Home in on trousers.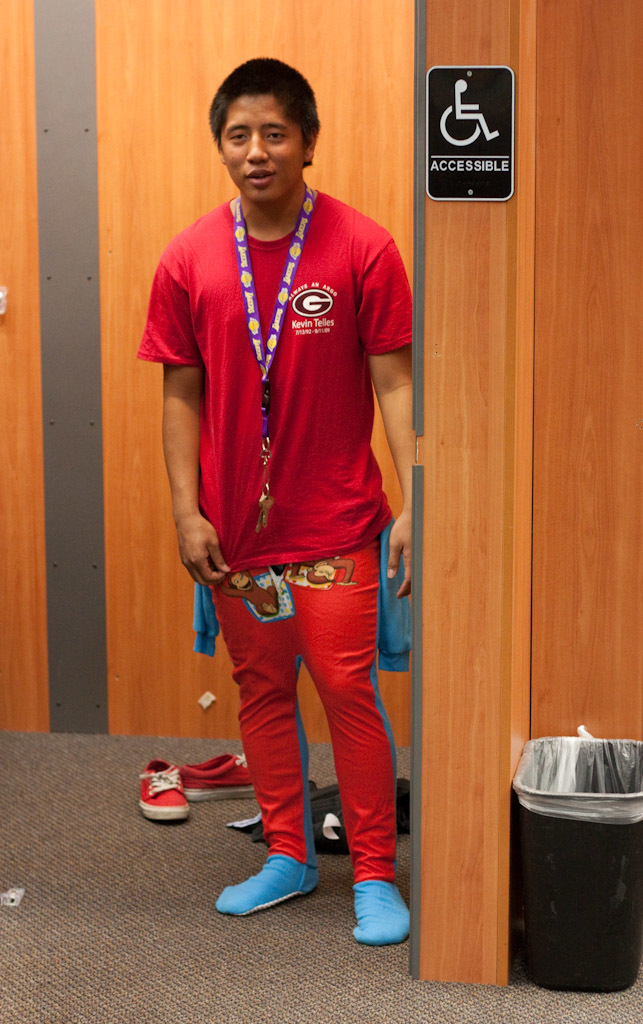
Homed in at left=206, top=544, right=393, bottom=890.
